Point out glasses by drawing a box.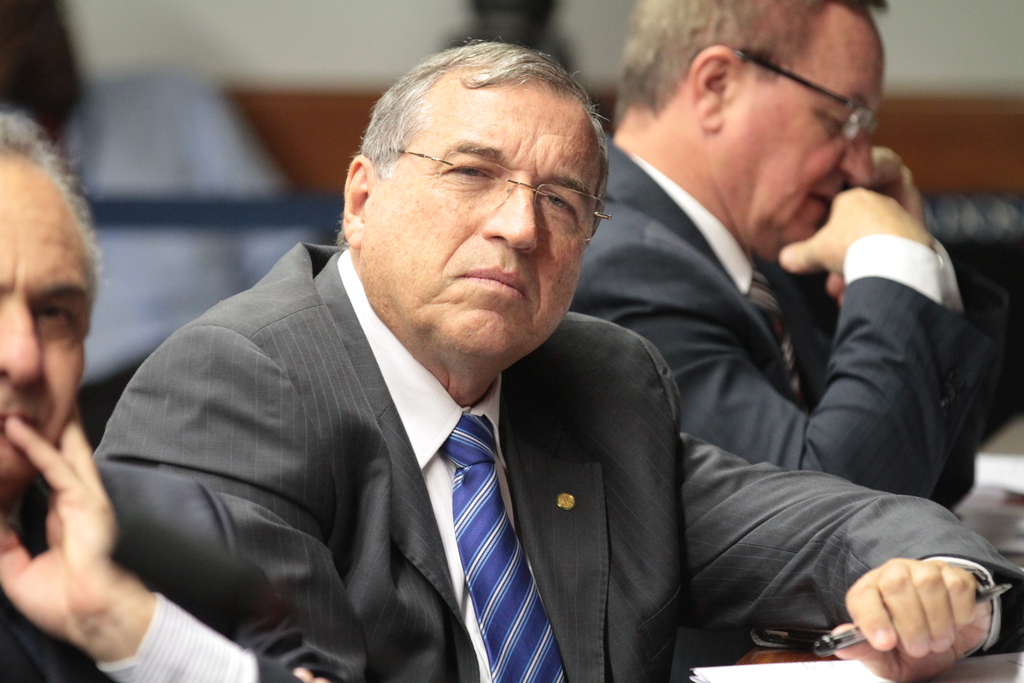
664:43:907:146.
